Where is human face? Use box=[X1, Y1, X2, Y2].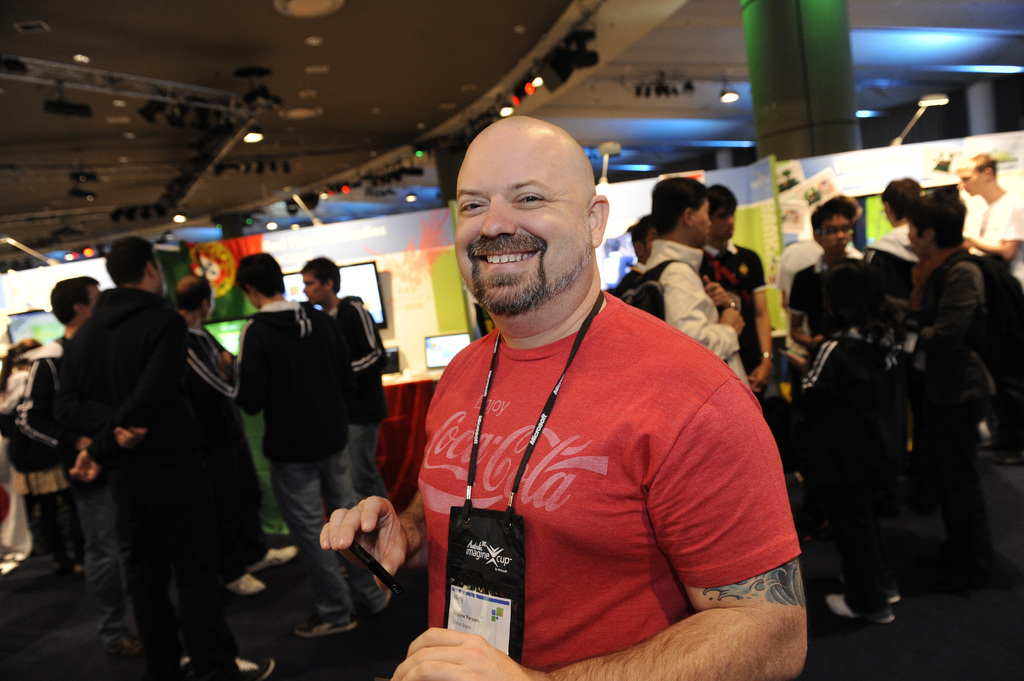
box=[955, 168, 984, 193].
